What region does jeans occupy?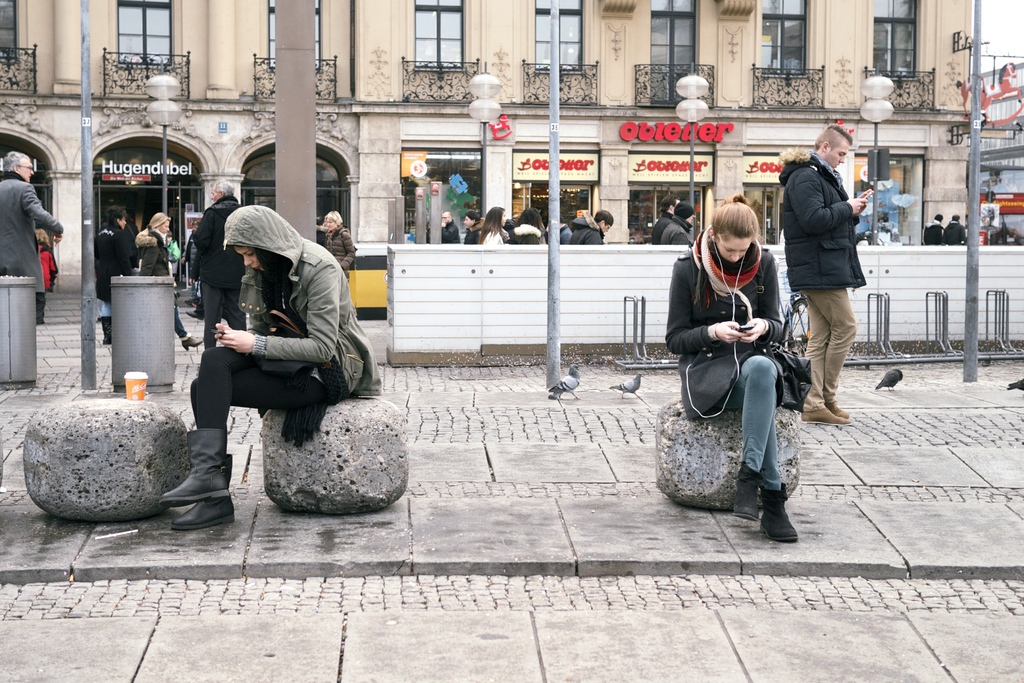
(697, 350, 807, 532).
